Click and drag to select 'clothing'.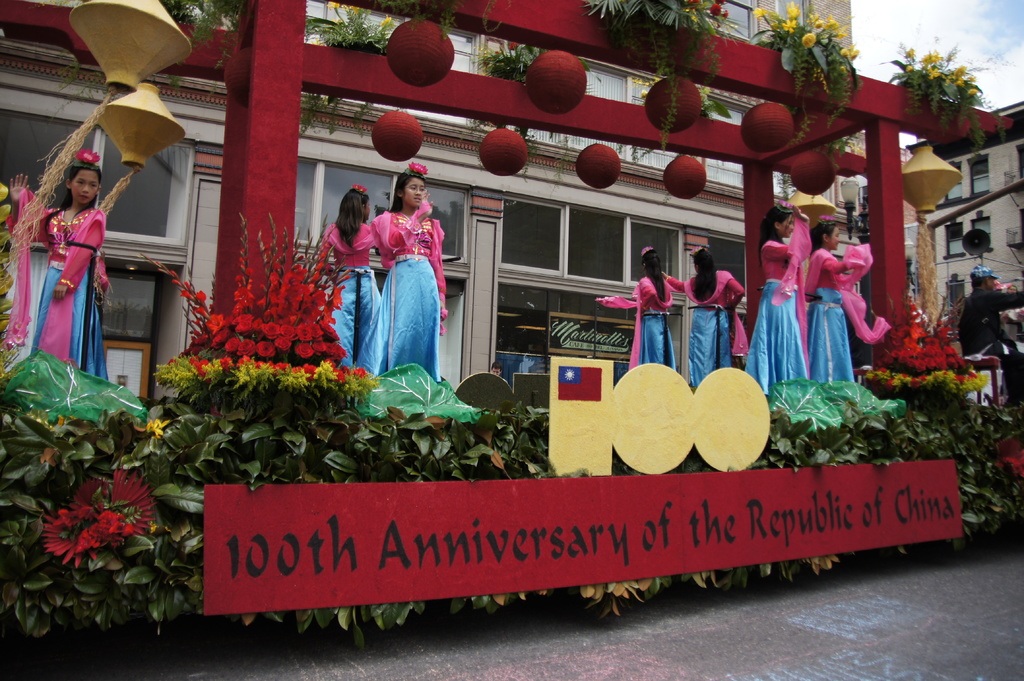
Selection: (676,263,743,387).
